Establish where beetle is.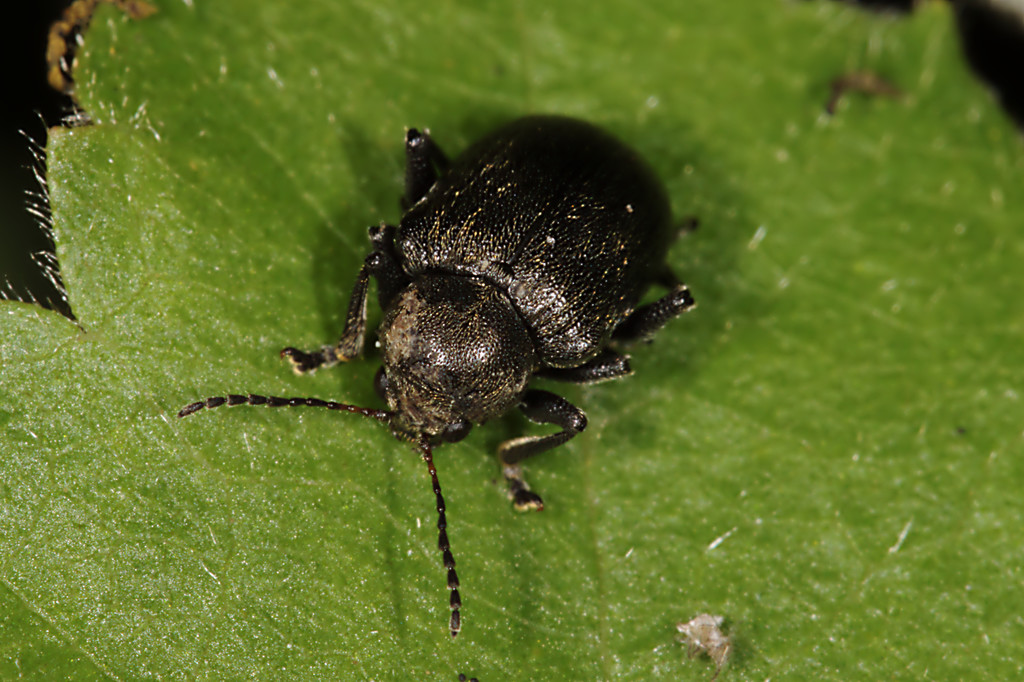
Established at l=182, t=114, r=721, b=651.
